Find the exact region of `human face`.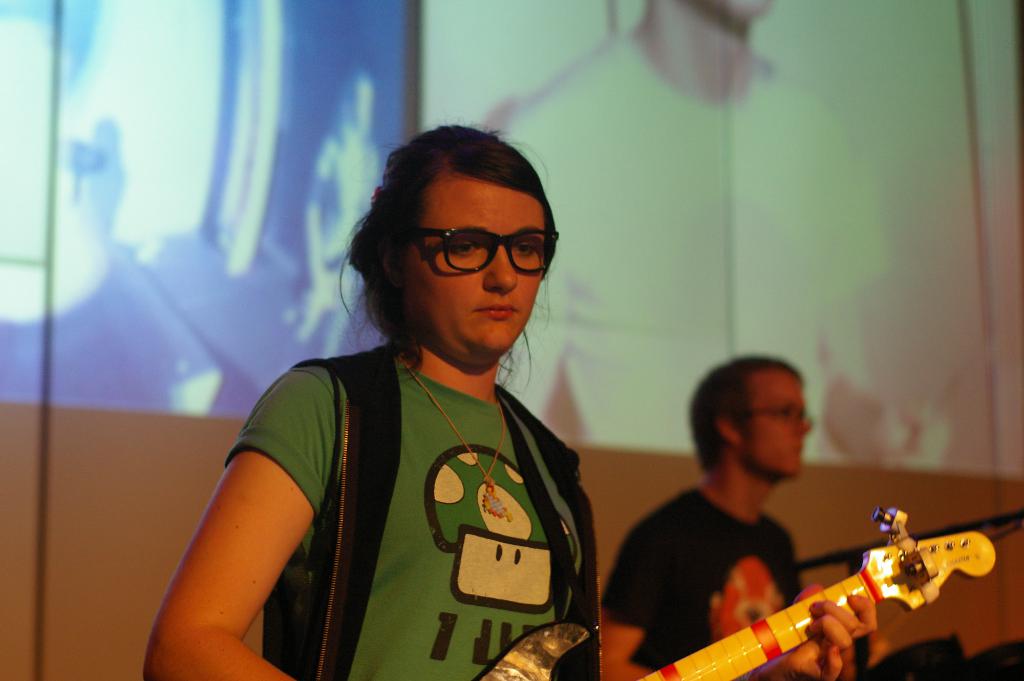
Exact region: Rect(742, 367, 811, 482).
